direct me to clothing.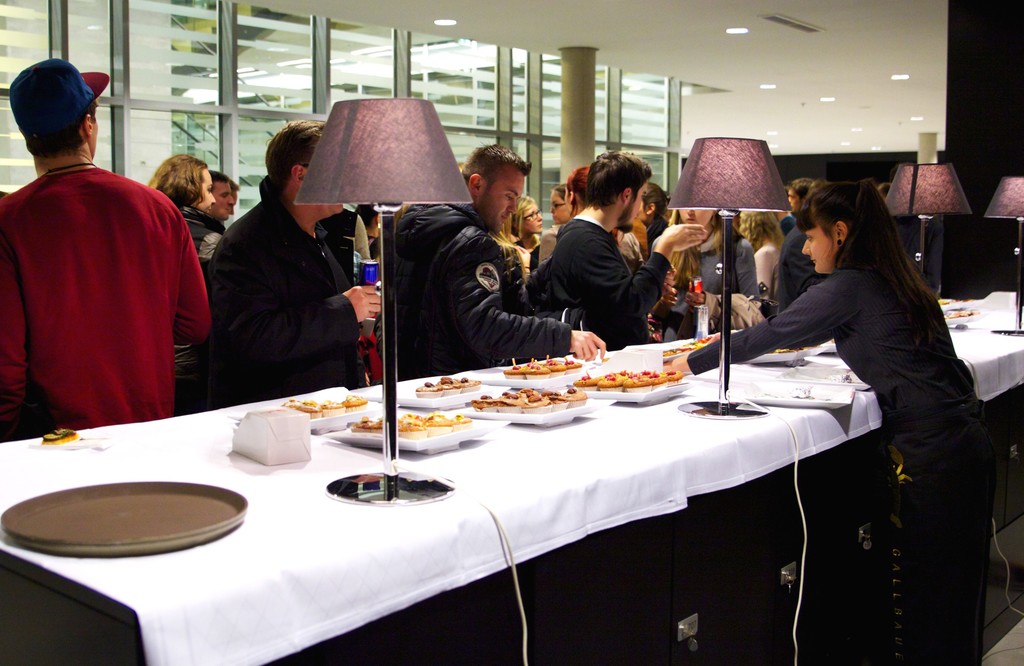
Direction: l=742, t=256, r=993, b=665.
